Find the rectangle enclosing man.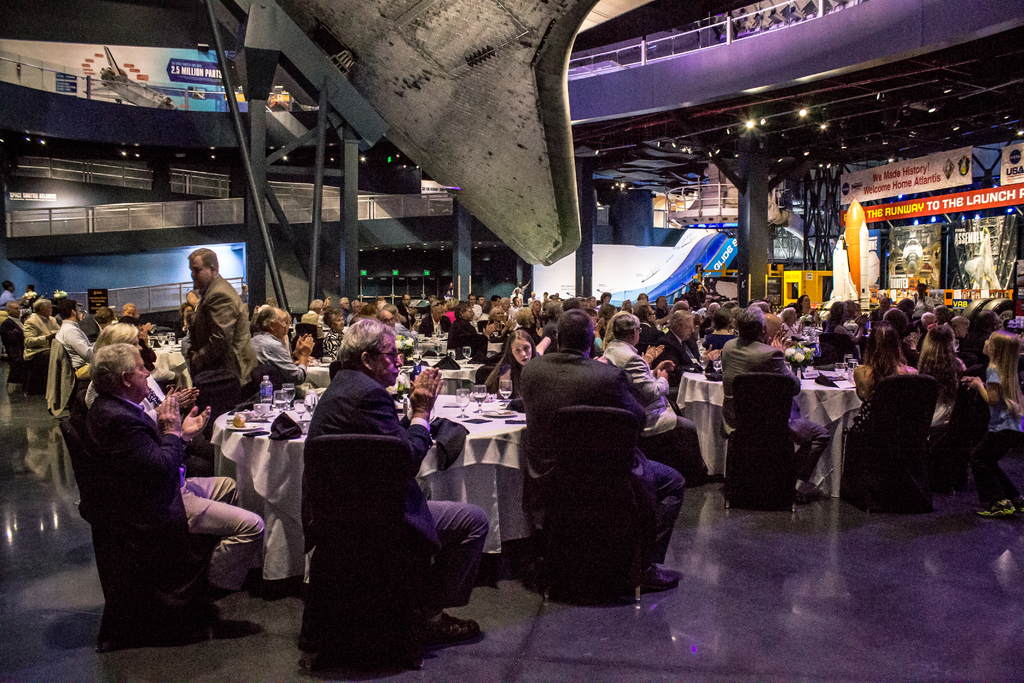
[left=20, top=298, right=61, bottom=357].
